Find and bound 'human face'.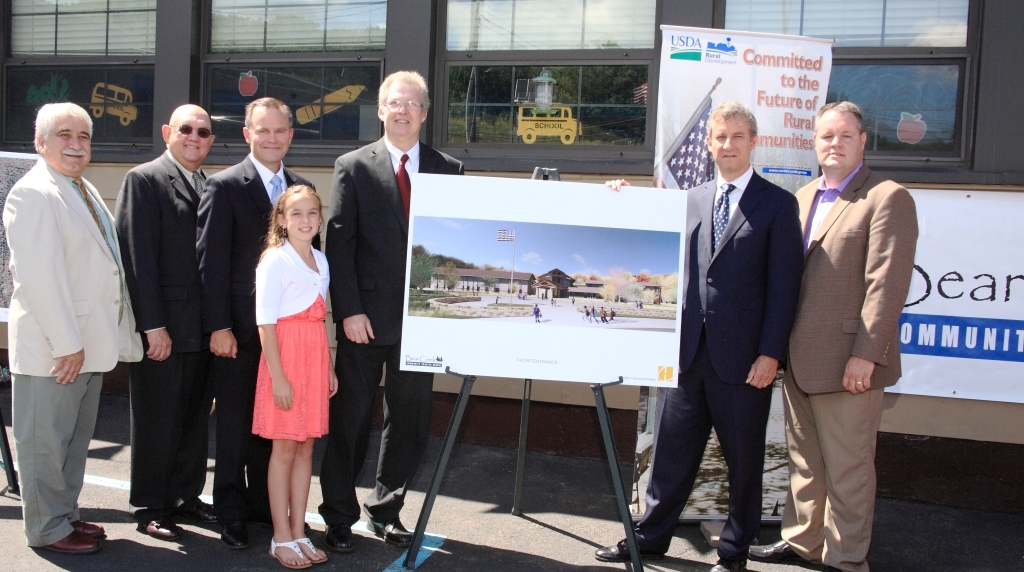
Bound: BBox(287, 193, 320, 241).
